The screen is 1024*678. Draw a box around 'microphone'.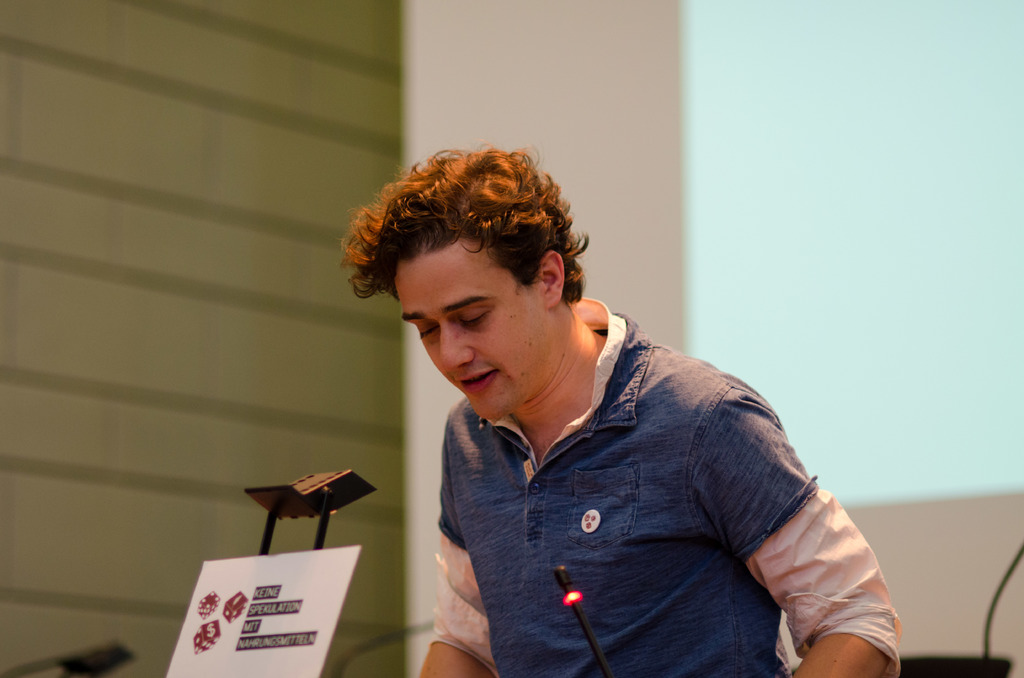
bbox=(554, 564, 588, 609).
